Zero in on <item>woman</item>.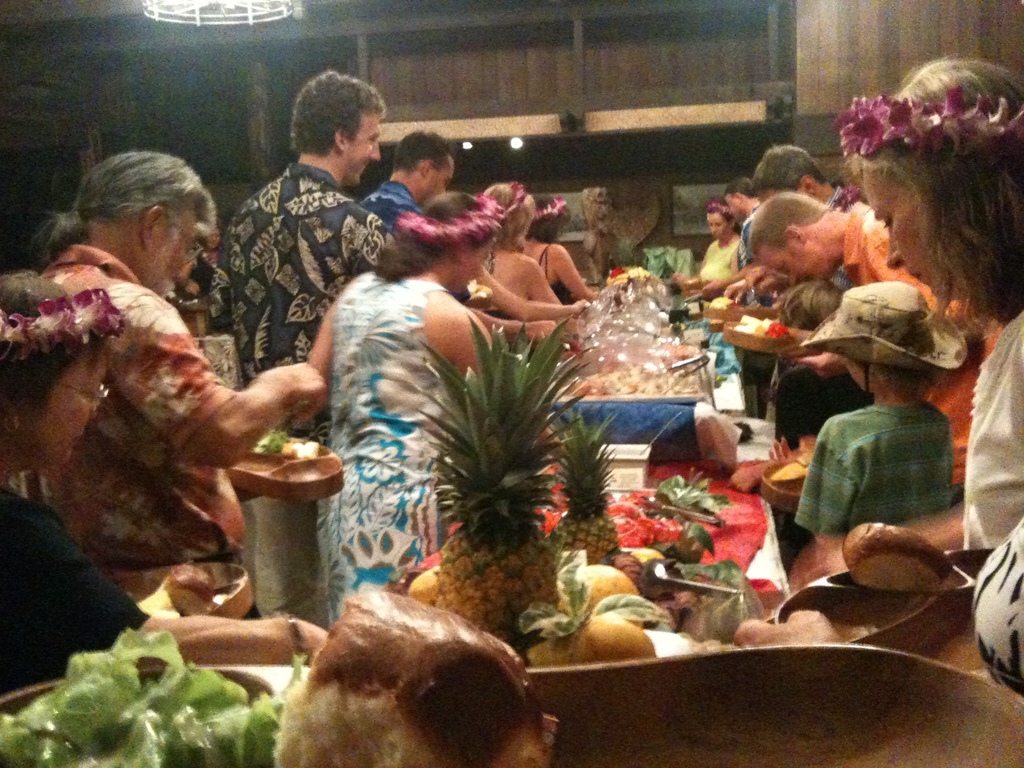
Zeroed in: x1=767, y1=76, x2=1019, y2=437.
